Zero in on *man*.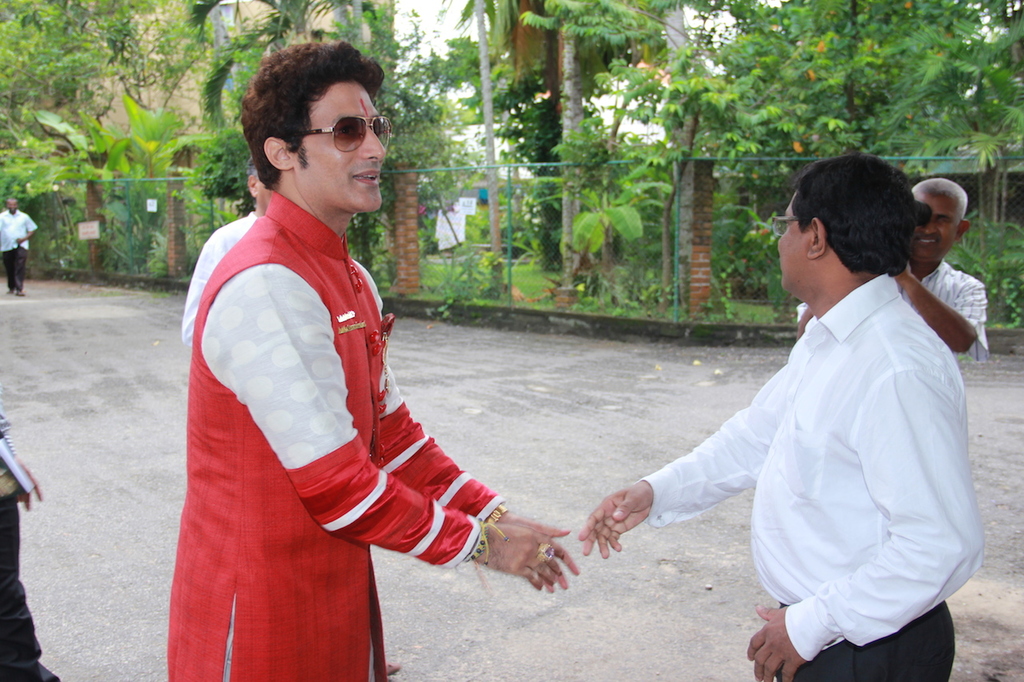
Zeroed in: <box>0,197,39,299</box>.
